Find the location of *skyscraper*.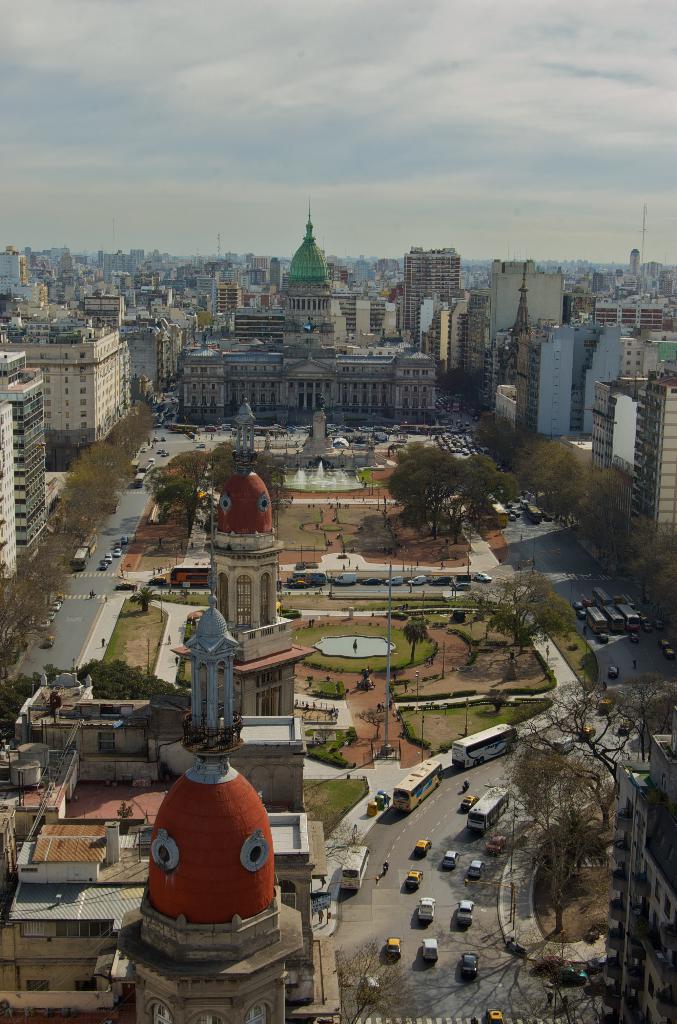
Location: 437, 284, 502, 398.
